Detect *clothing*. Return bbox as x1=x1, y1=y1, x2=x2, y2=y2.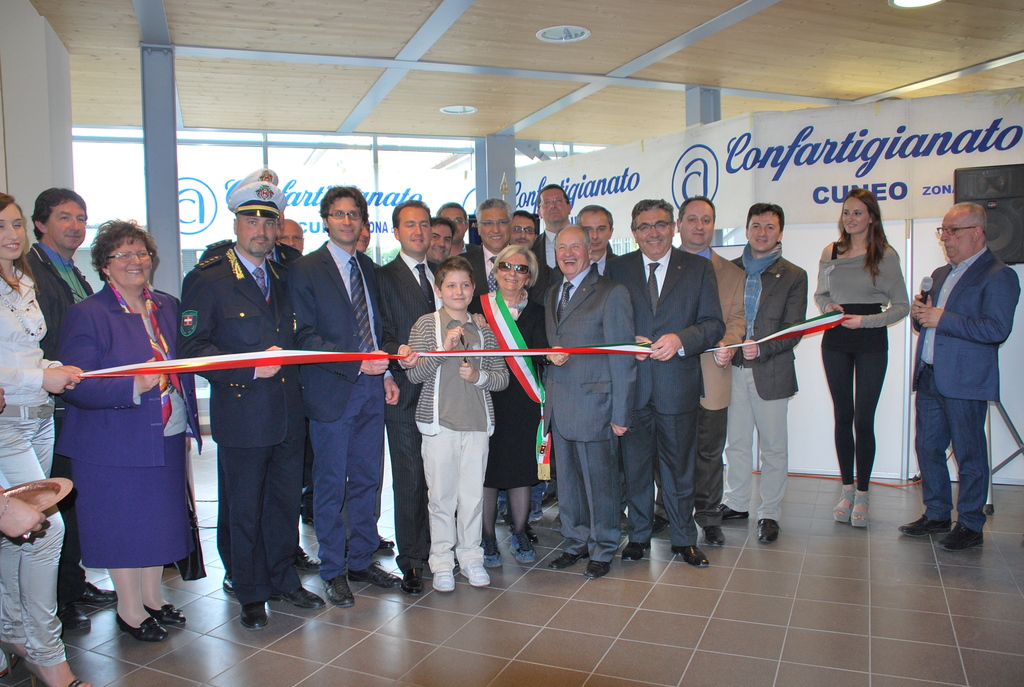
x1=161, y1=290, x2=200, y2=393.
